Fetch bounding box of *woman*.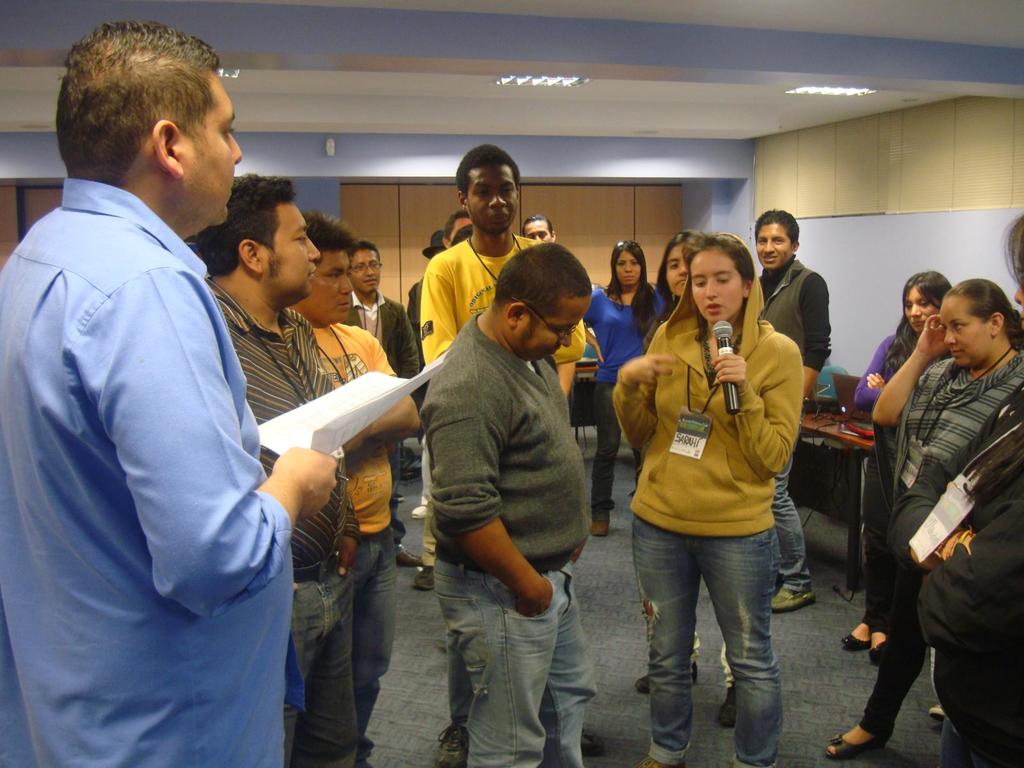
Bbox: locate(608, 229, 808, 767).
